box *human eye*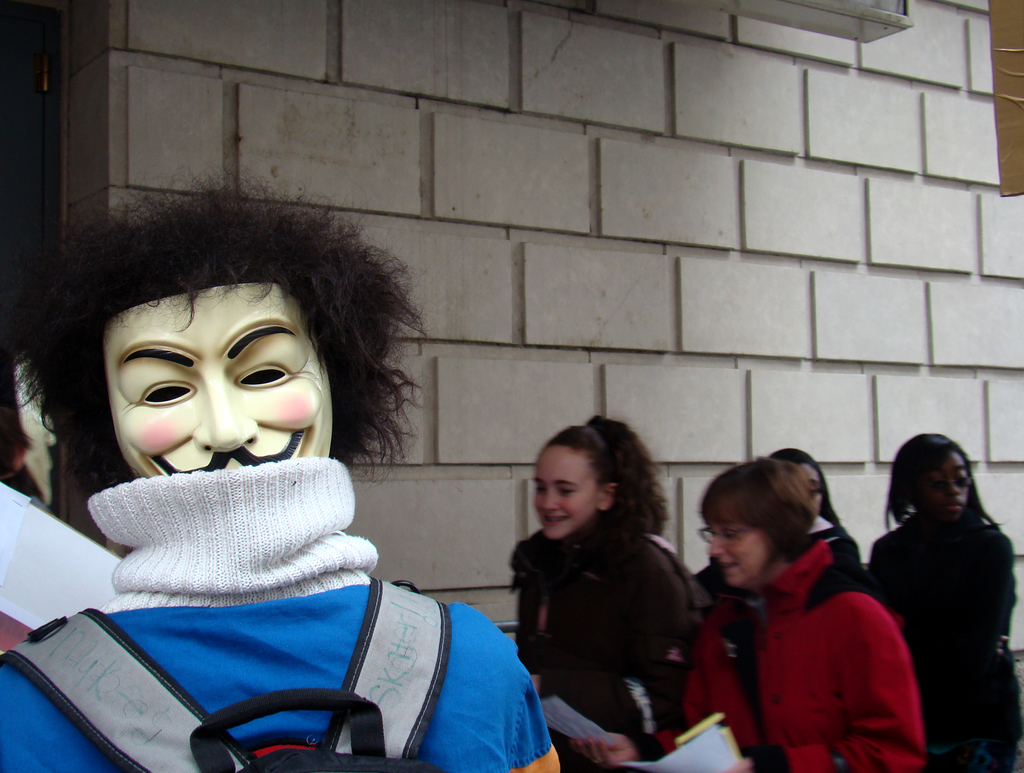
(left=138, top=378, right=198, bottom=407)
